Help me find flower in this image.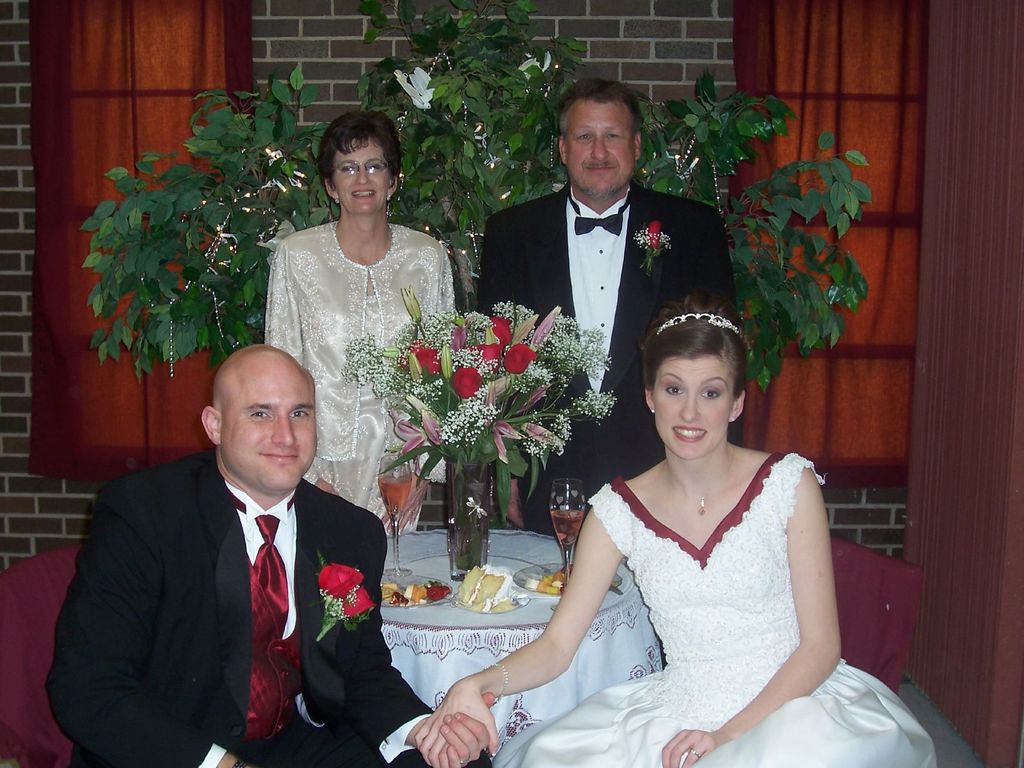
Found it: pyautogui.locateOnScreen(490, 315, 511, 348).
